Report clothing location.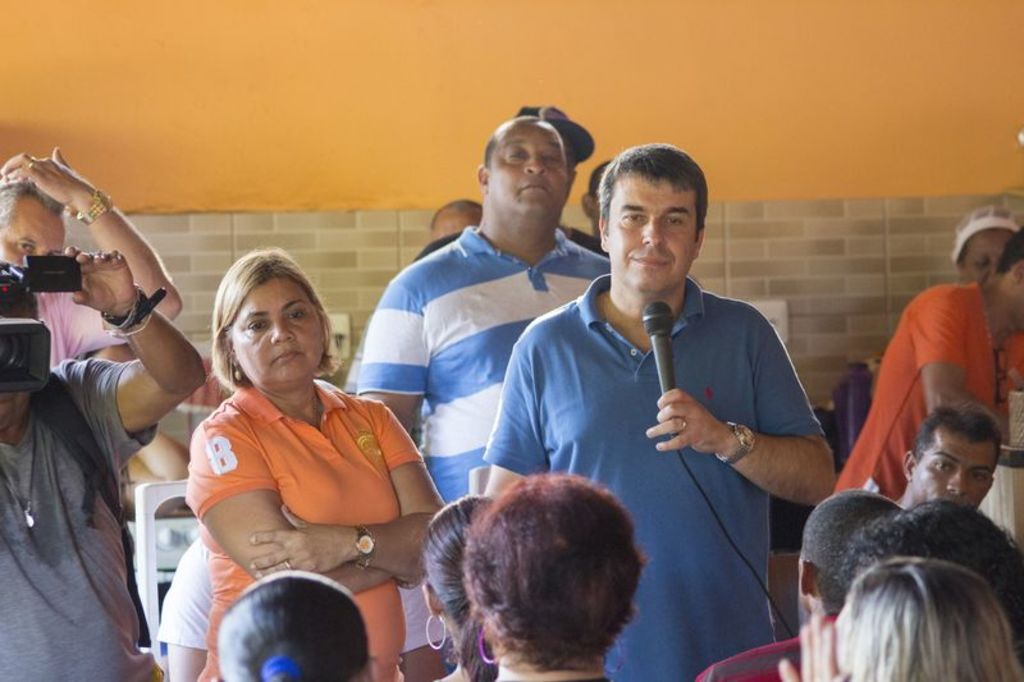
Report: bbox=[36, 270, 141, 372].
